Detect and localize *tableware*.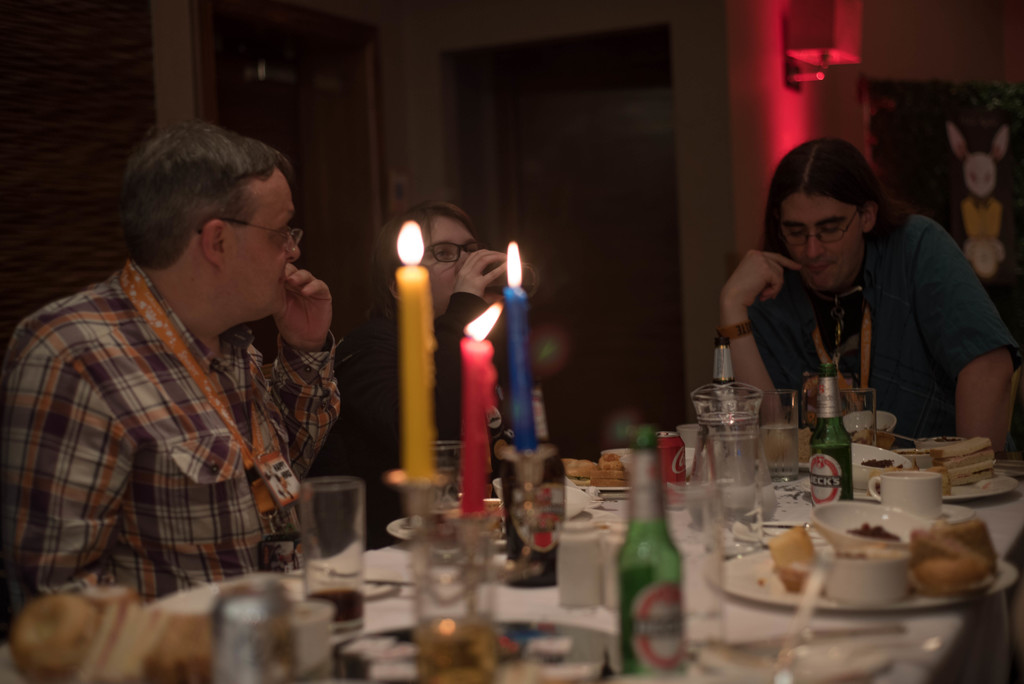
Localized at 302 477 371 635.
